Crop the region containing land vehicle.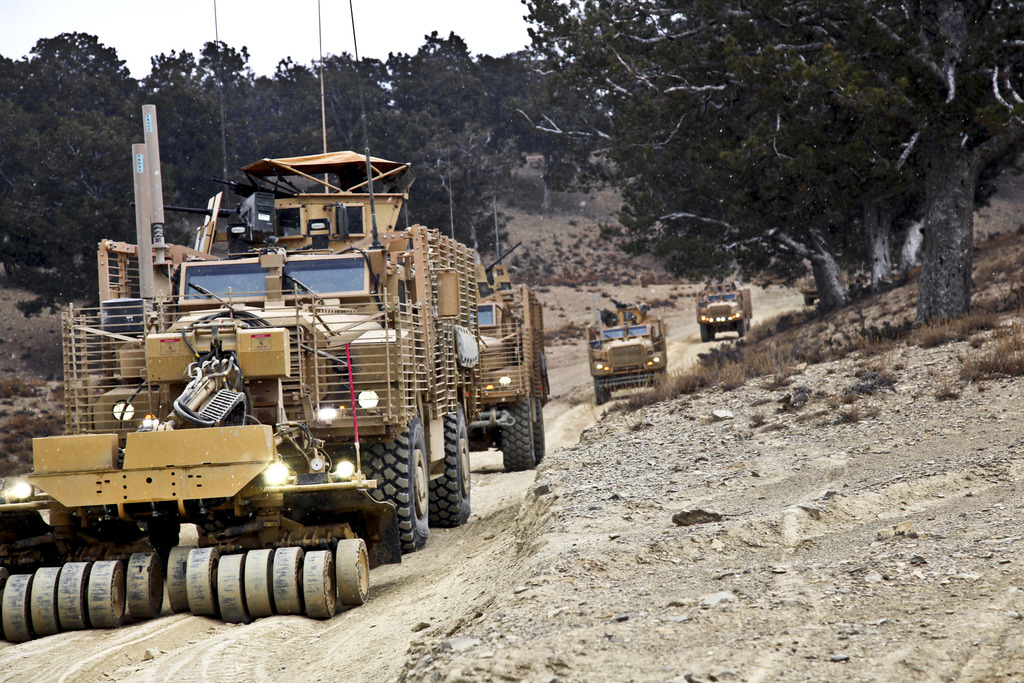
Crop region: rect(470, 282, 551, 466).
